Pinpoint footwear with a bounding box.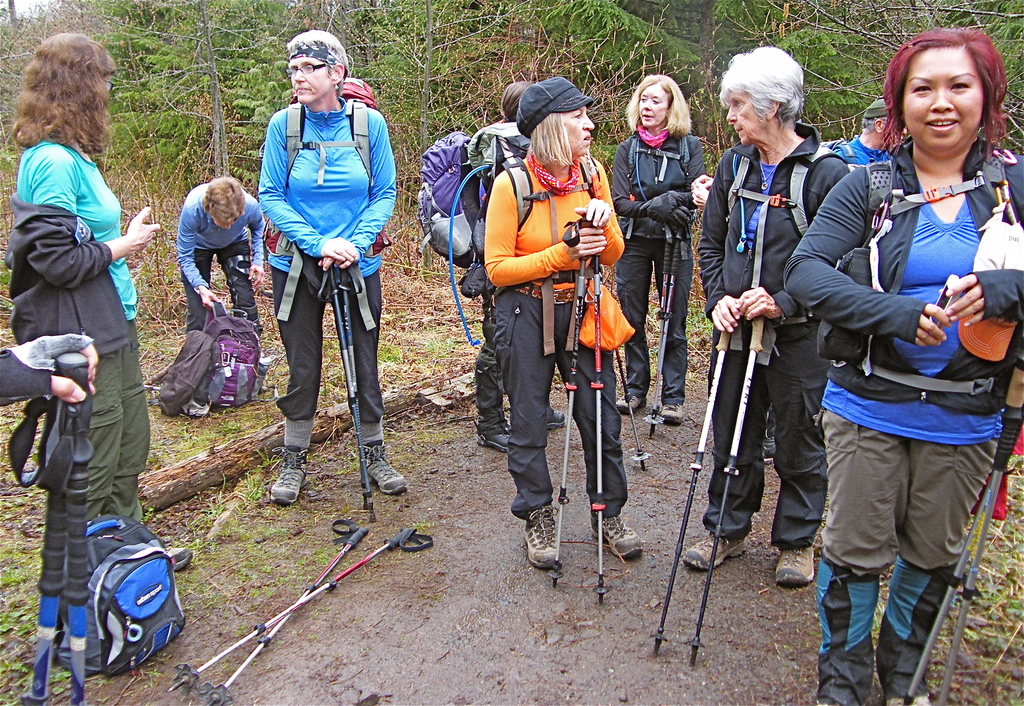
360:441:408:500.
